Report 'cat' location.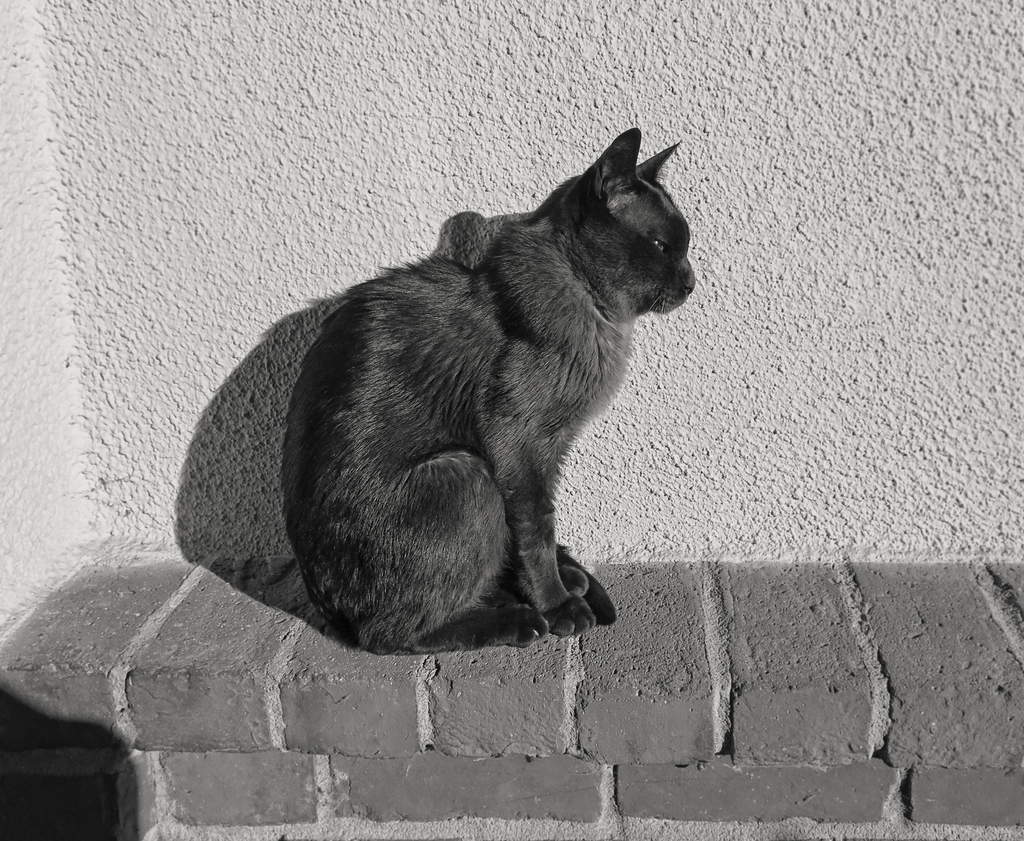
Report: l=270, t=125, r=701, b=652.
